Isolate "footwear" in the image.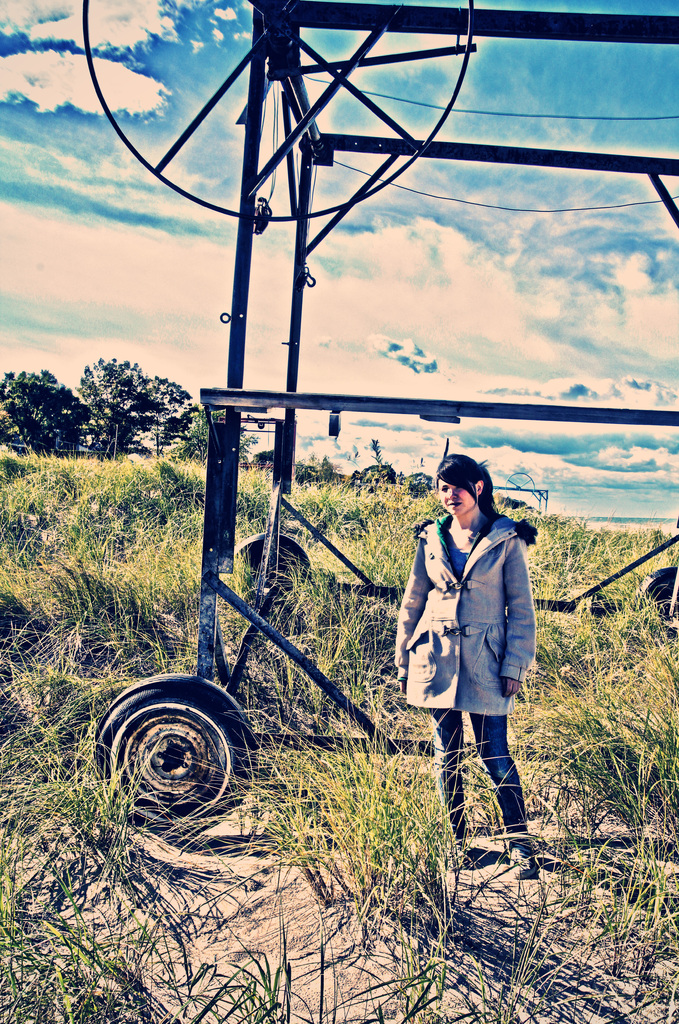
Isolated region: (436,835,477,877).
